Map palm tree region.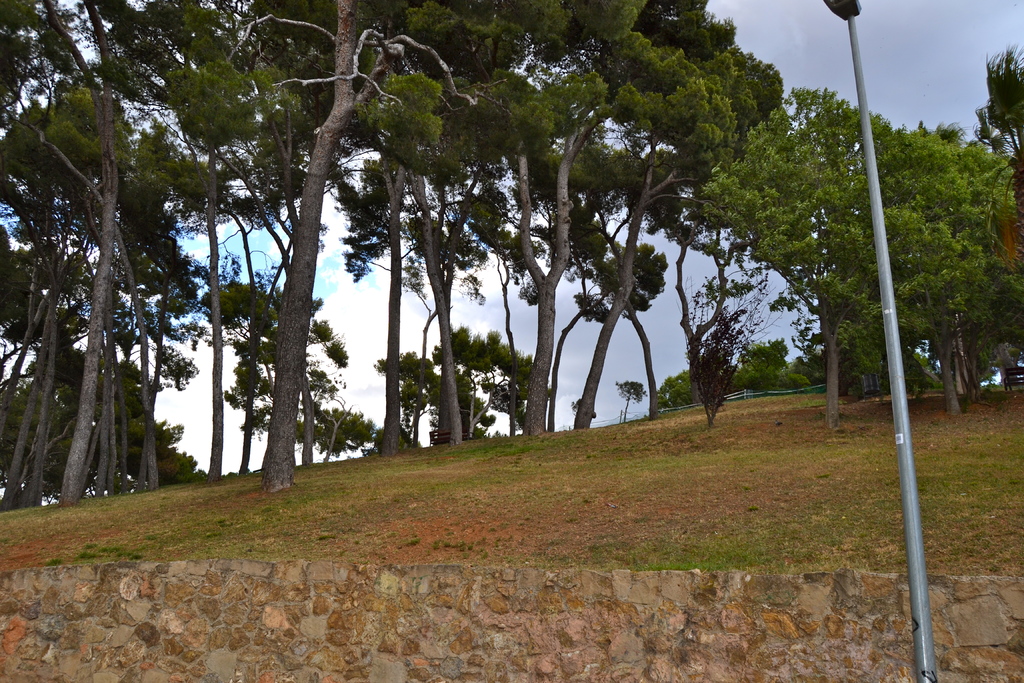
Mapped to bbox=[40, 244, 115, 593].
